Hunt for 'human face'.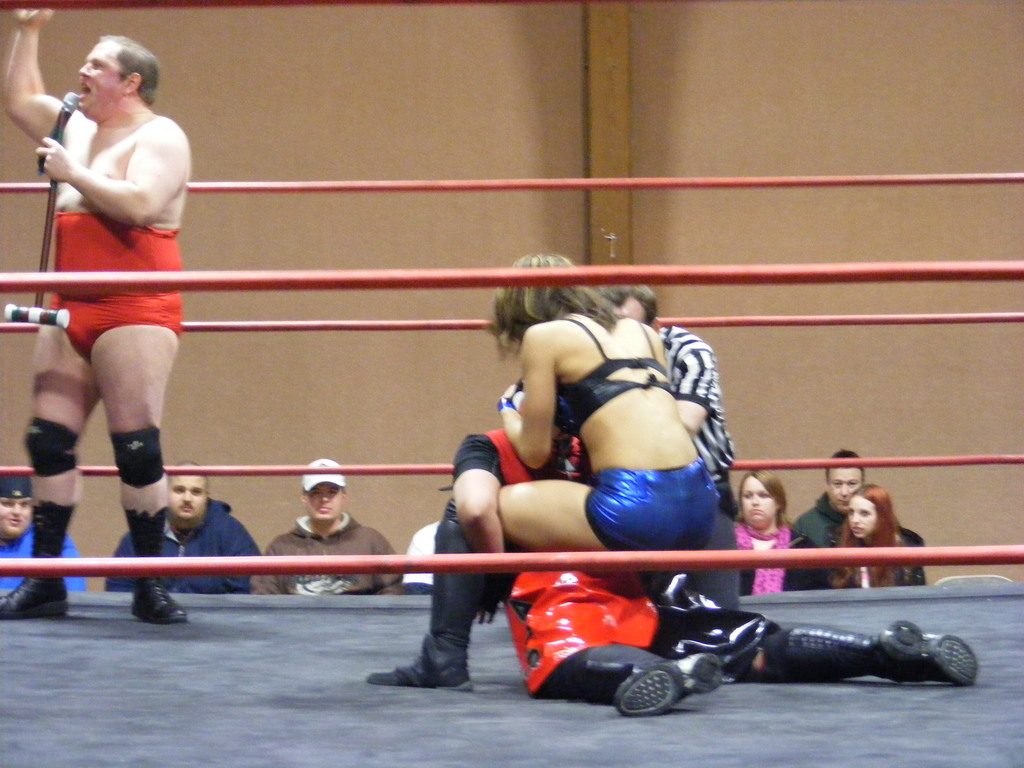
Hunted down at BBox(738, 476, 779, 522).
